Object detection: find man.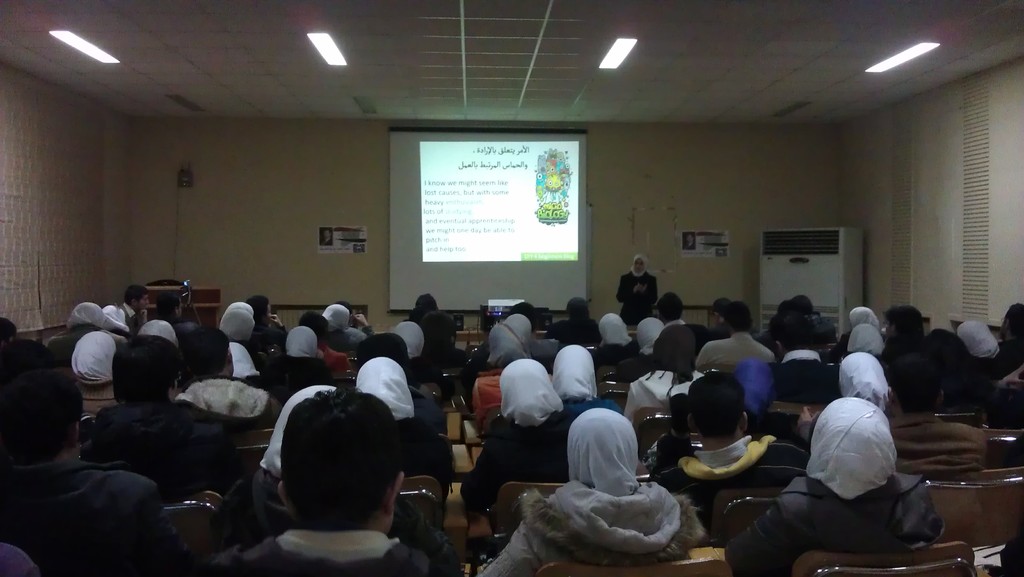
[654,291,712,375].
